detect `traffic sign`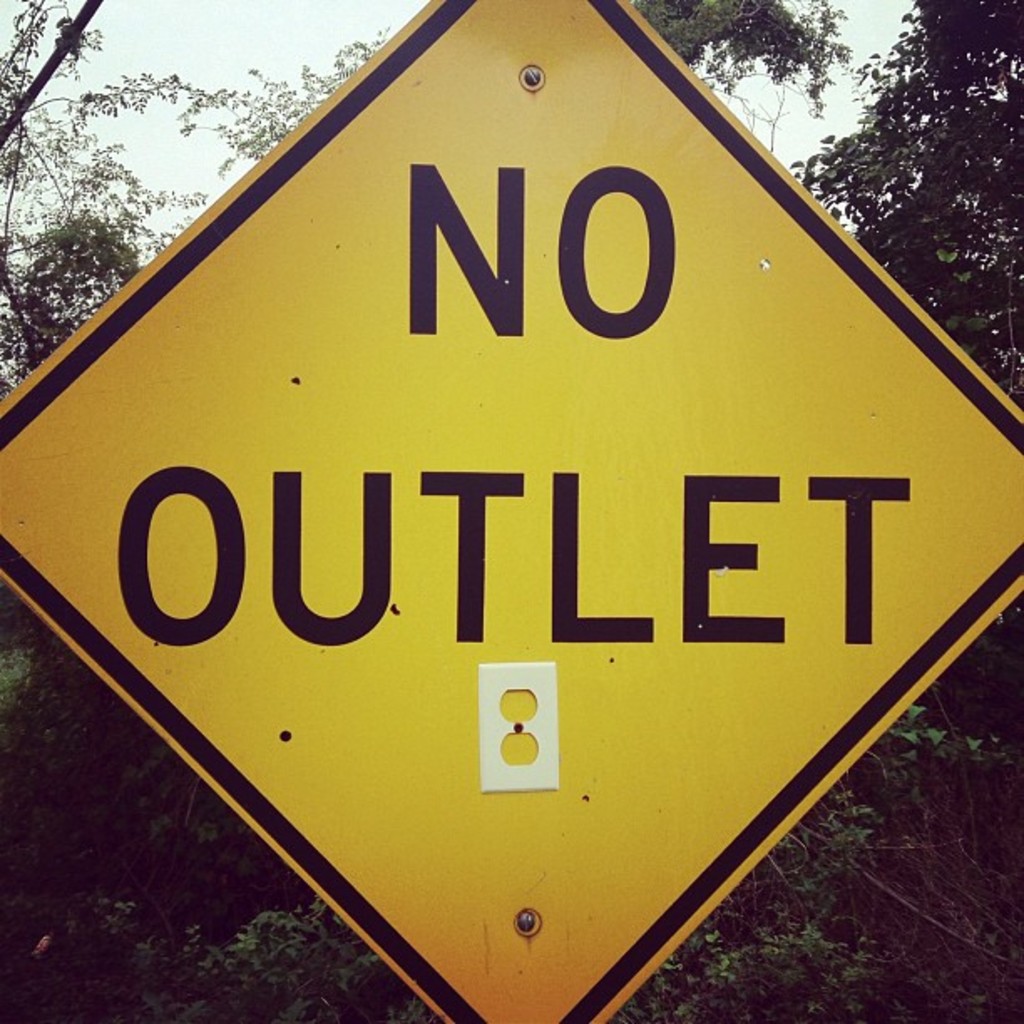
select_region(0, 0, 1023, 1023)
